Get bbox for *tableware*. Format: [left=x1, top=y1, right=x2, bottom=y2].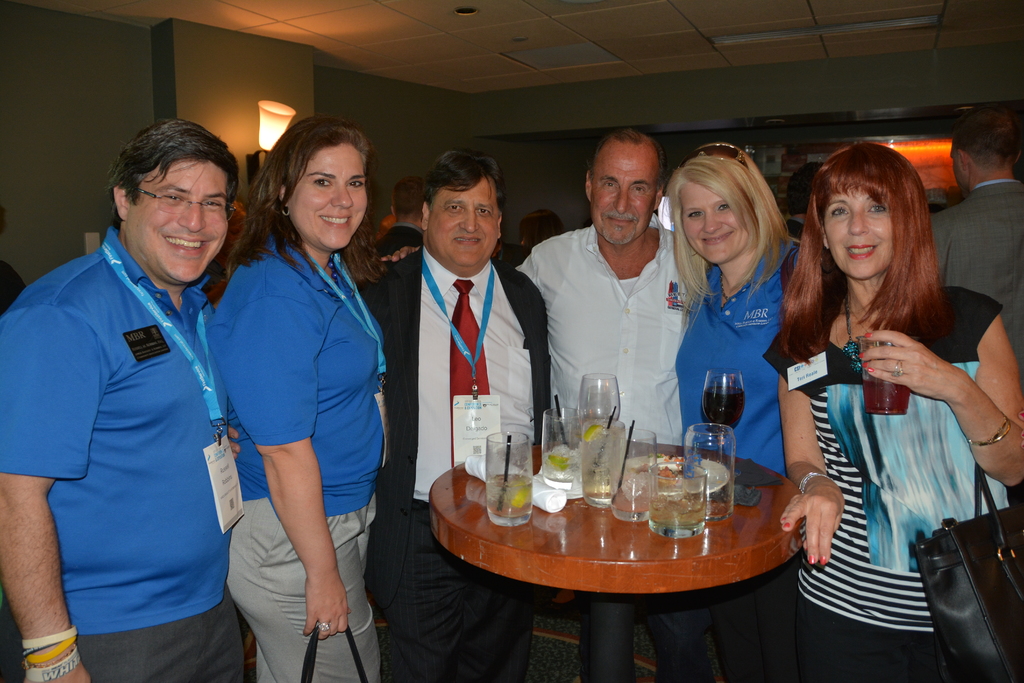
[left=577, top=427, right=628, bottom=515].
